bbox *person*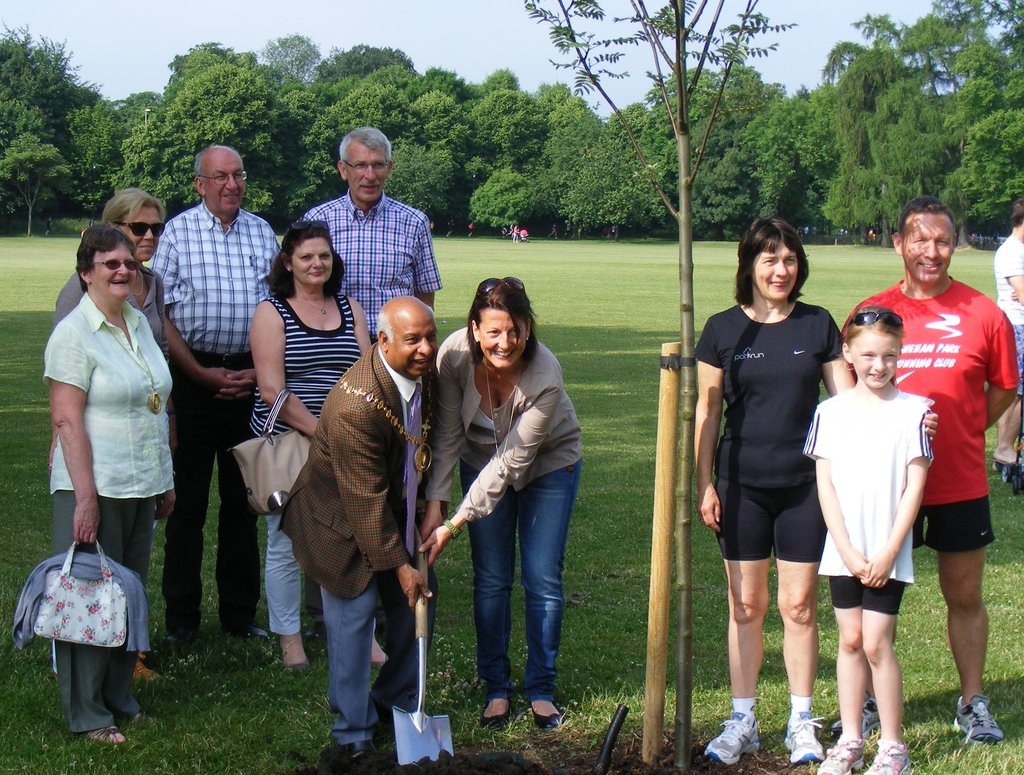
<bbox>49, 224, 173, 744</bbox>
